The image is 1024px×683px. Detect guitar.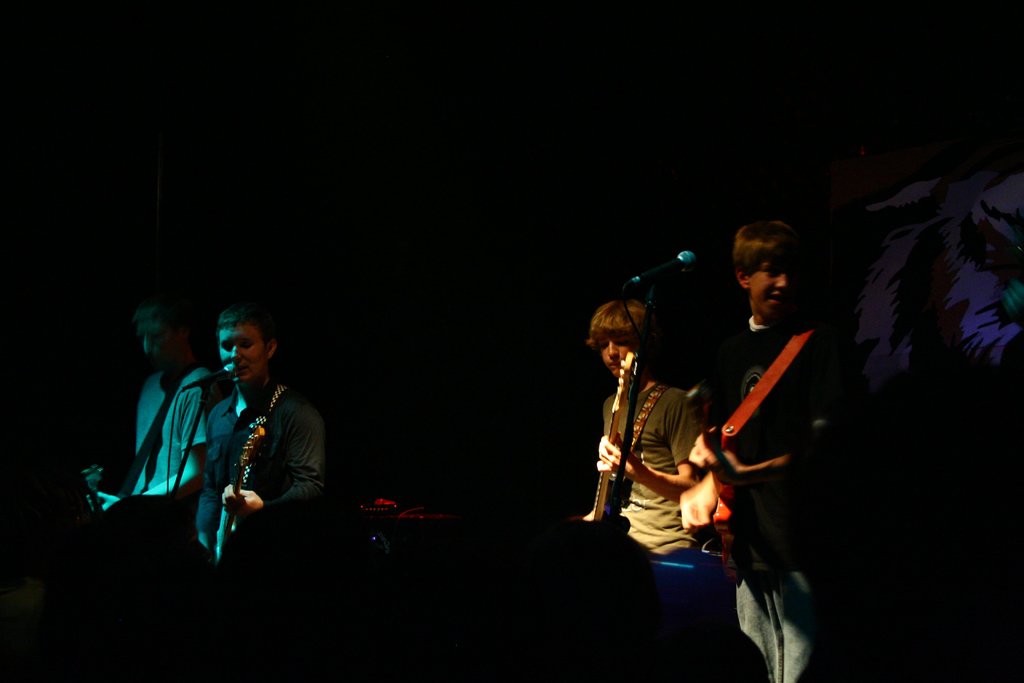
Detection: {"left": 714, "top": 423, "right": 746, "bottom": 593}.
